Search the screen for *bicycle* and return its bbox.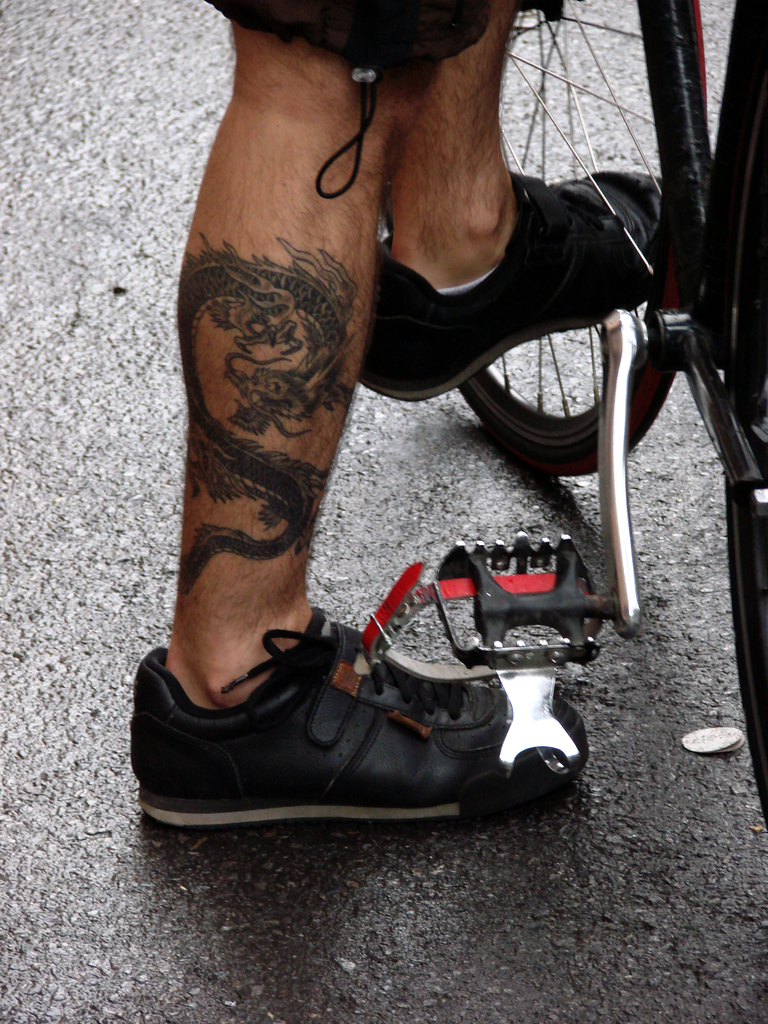
Found: bbox(454, 0, 767, 812).
